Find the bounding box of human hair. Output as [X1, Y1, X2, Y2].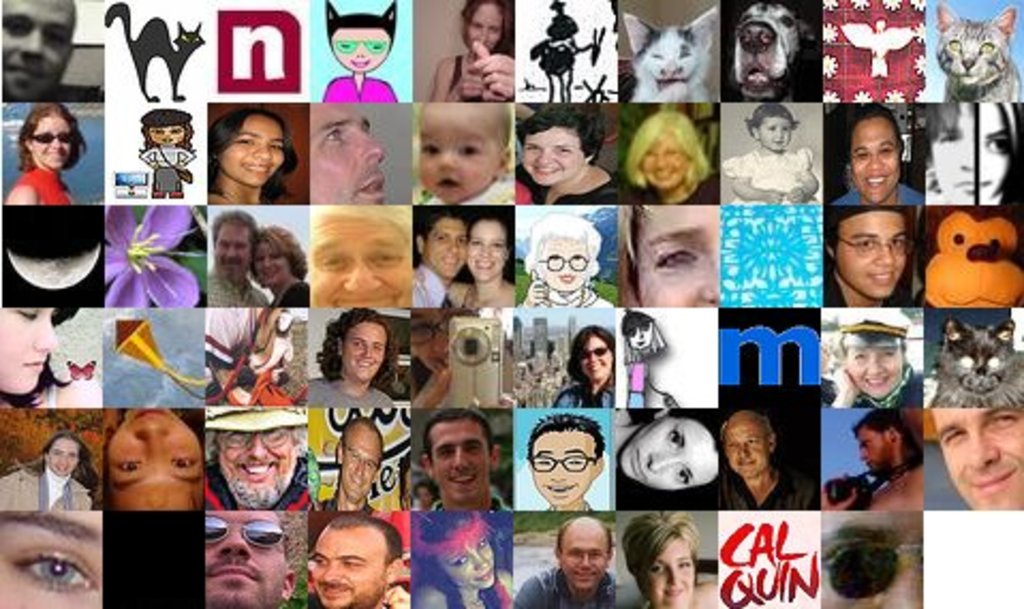
[342, 415, 387, 472].
